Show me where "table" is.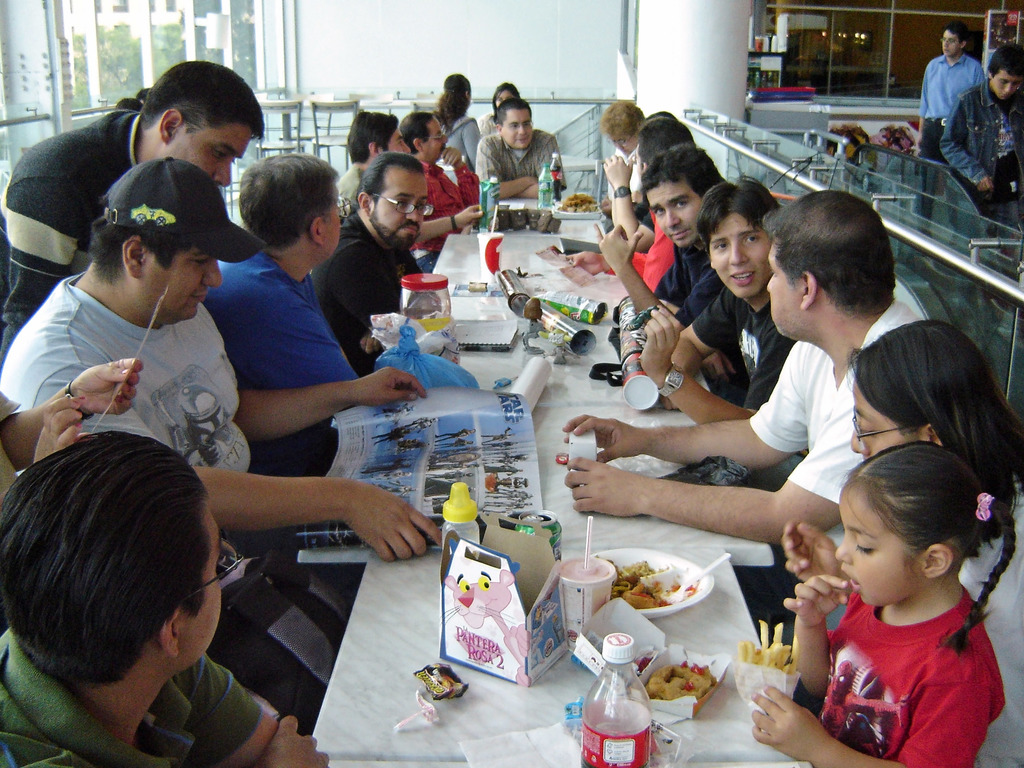
"table" is at locate(490, 193, 612, 236).
